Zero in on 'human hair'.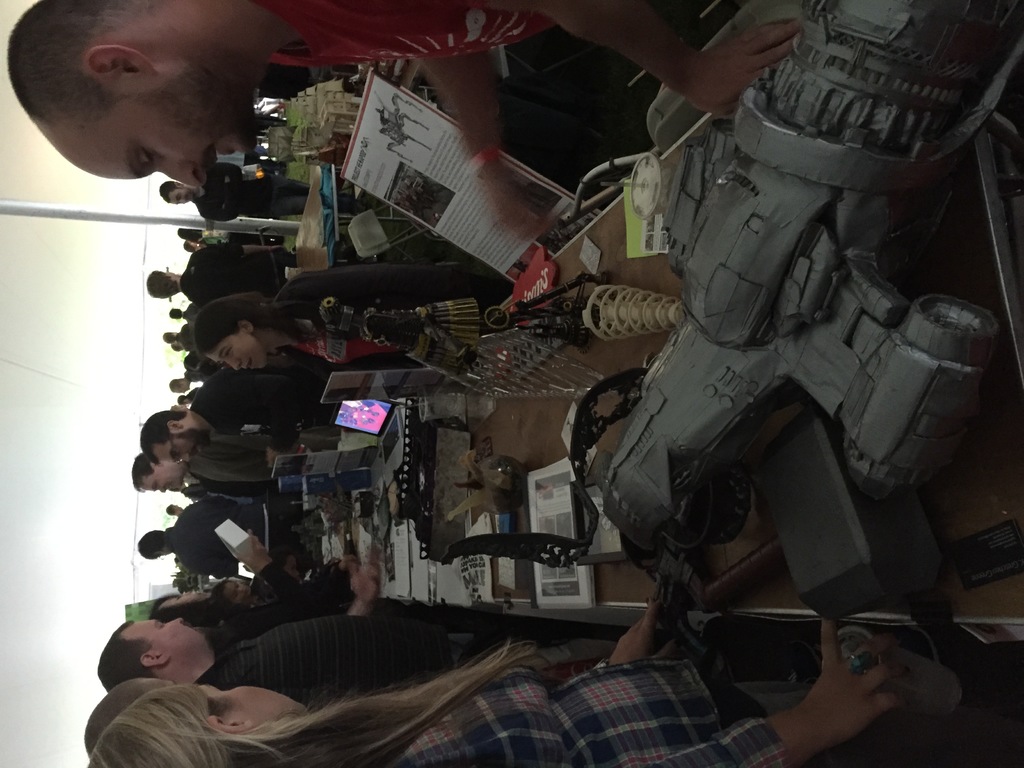
Zeroed in: crop(147, 269, 179, 300).
